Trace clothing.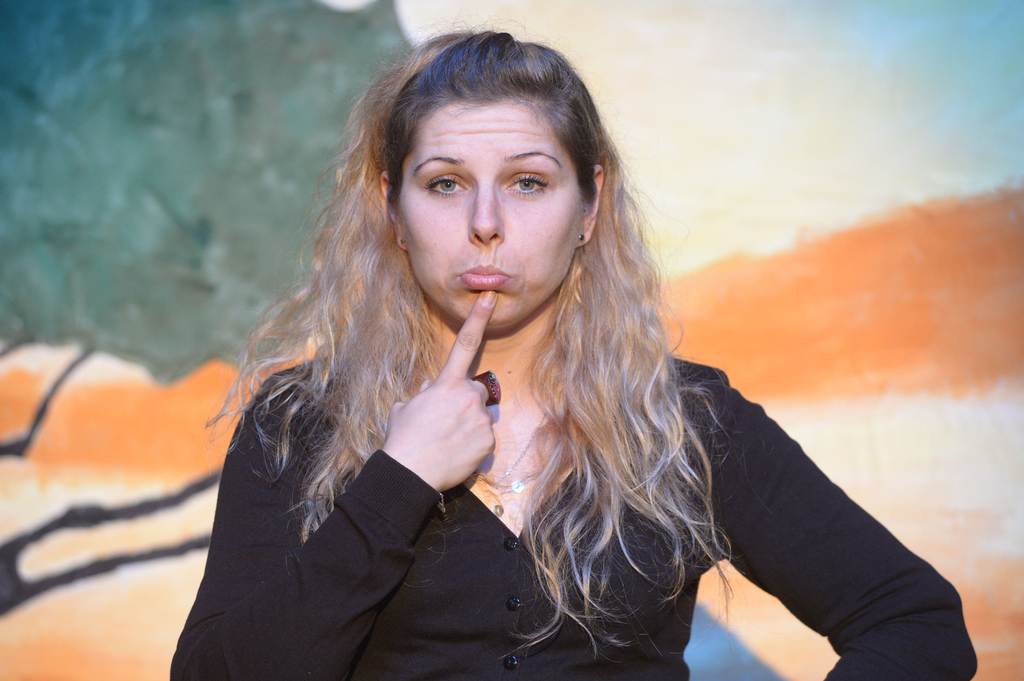
Traced to 170,346,980,680.
